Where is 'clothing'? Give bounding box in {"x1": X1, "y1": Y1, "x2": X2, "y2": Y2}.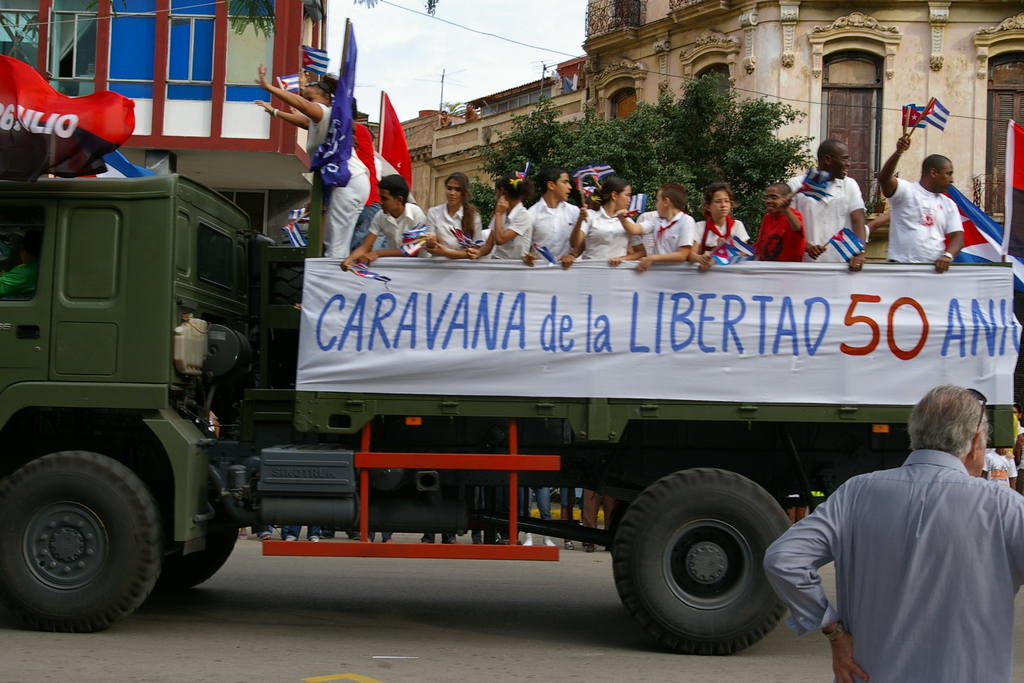
{"x1": 774, "y1": 441, "x2": 1023, "y2": 682}.
